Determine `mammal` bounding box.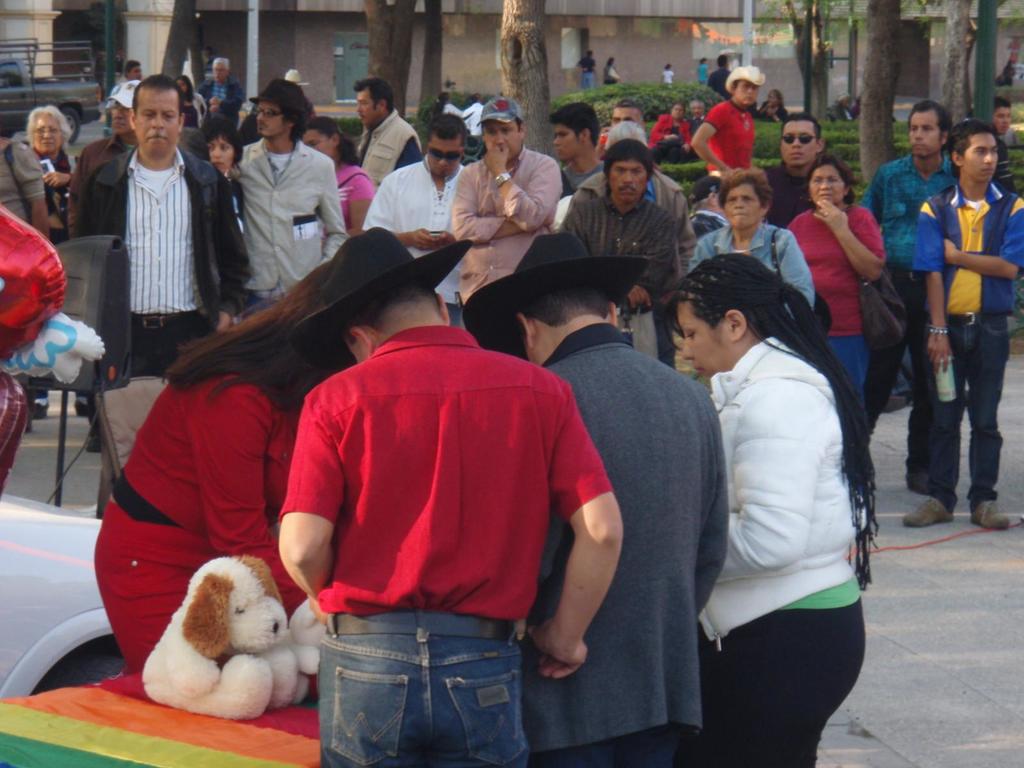
Determined: <bbox>174, 74, 207, 127</bbox>.
